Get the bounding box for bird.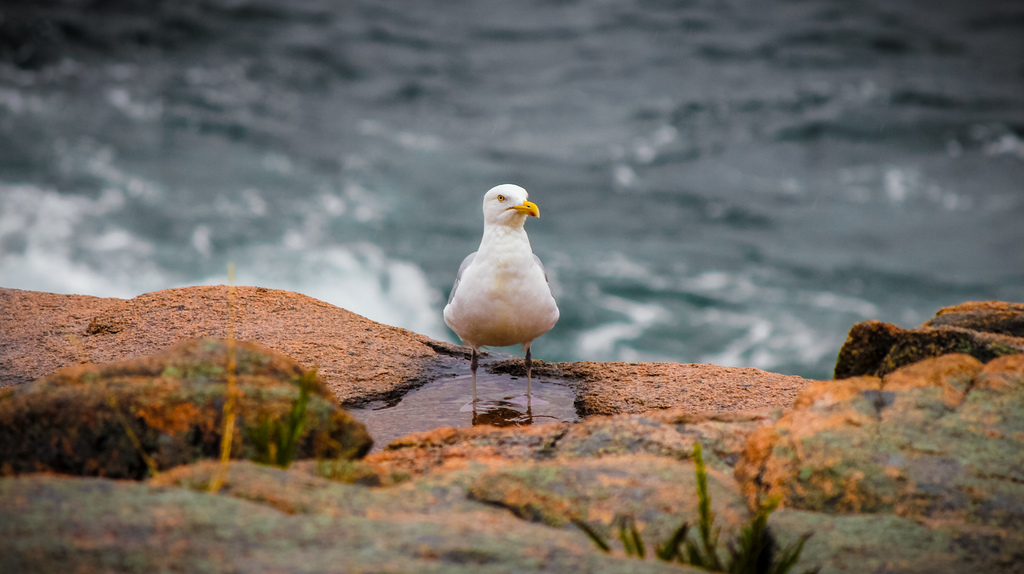
440,190,564,375.
